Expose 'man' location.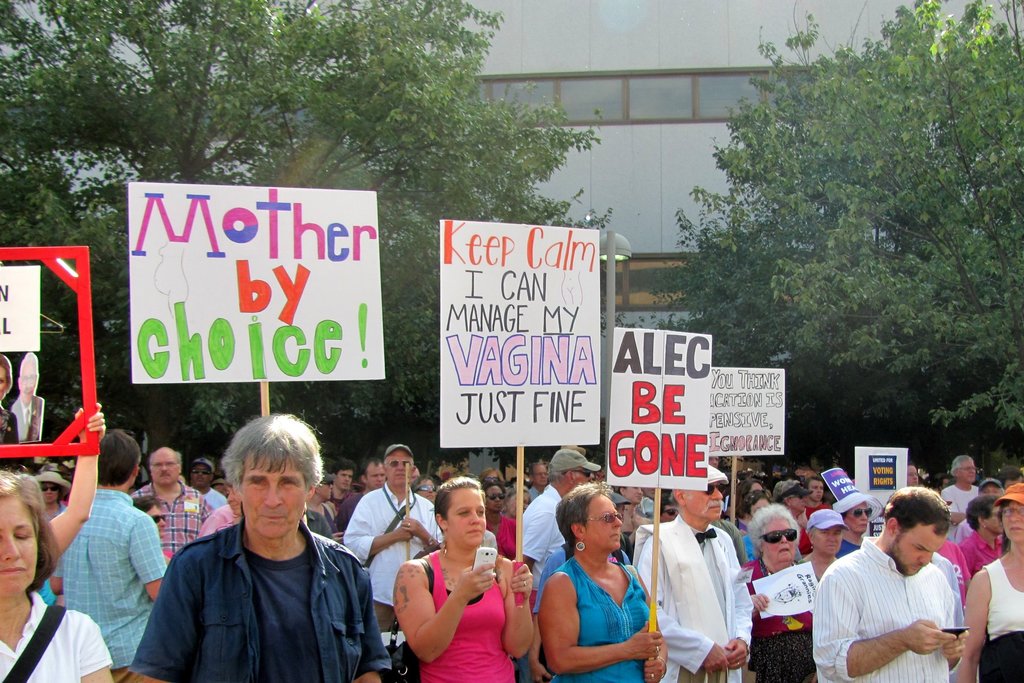
Exposed at bbox=(186, 456, 224, 513).
